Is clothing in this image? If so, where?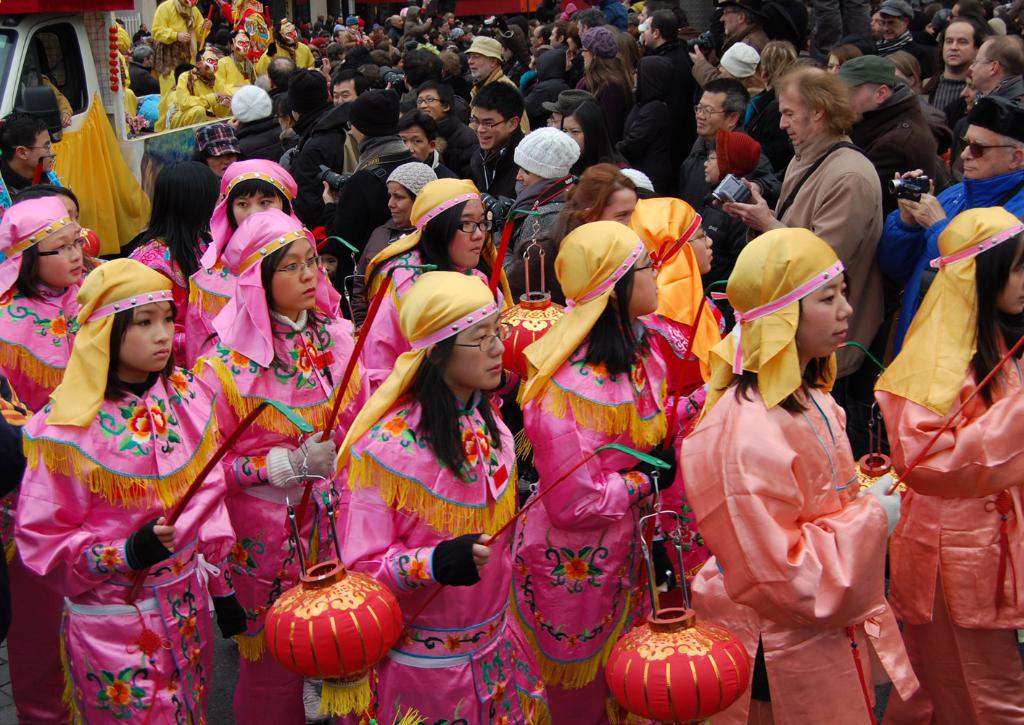
Yes, at <bbox>299, 117, 336, 213</bbox>.
